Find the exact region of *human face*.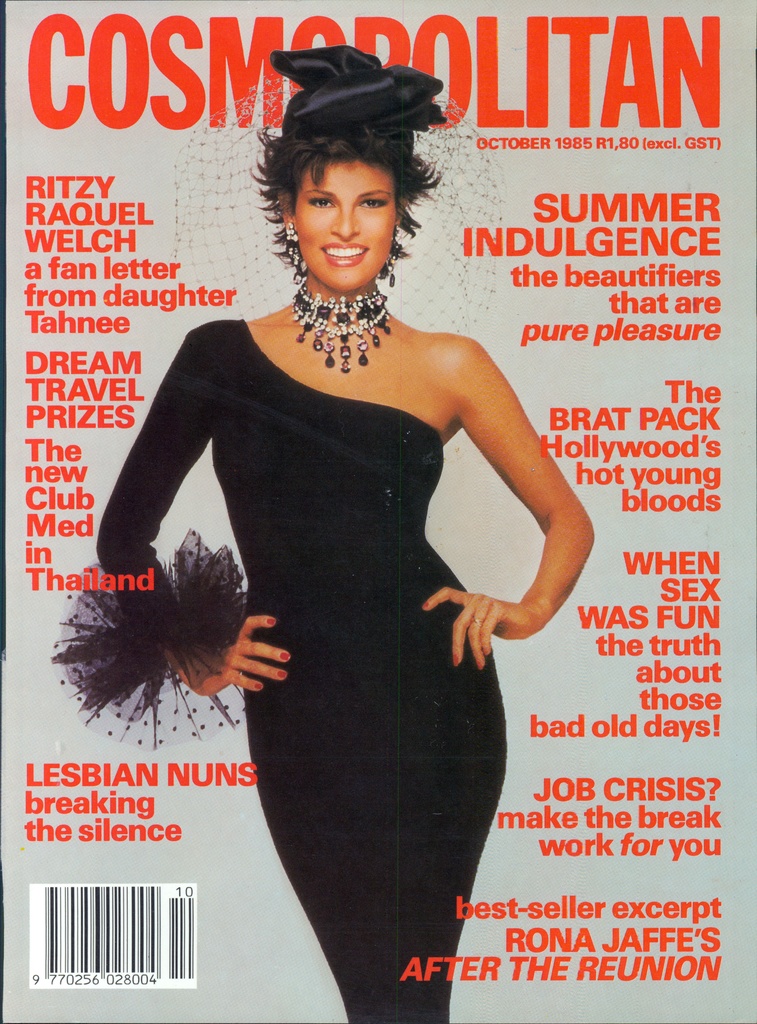
Exact region: [left=296, top=162, right=396, bottom=291].
